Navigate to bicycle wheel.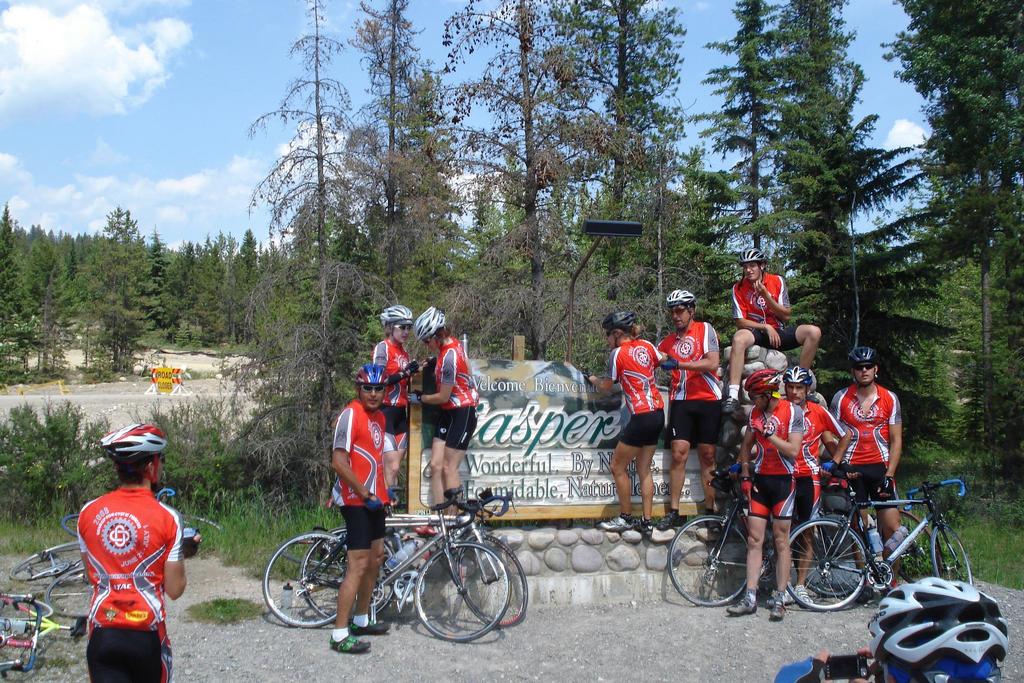
Navigation target: (x1=301, y1=523, x2=399, y2=624).
